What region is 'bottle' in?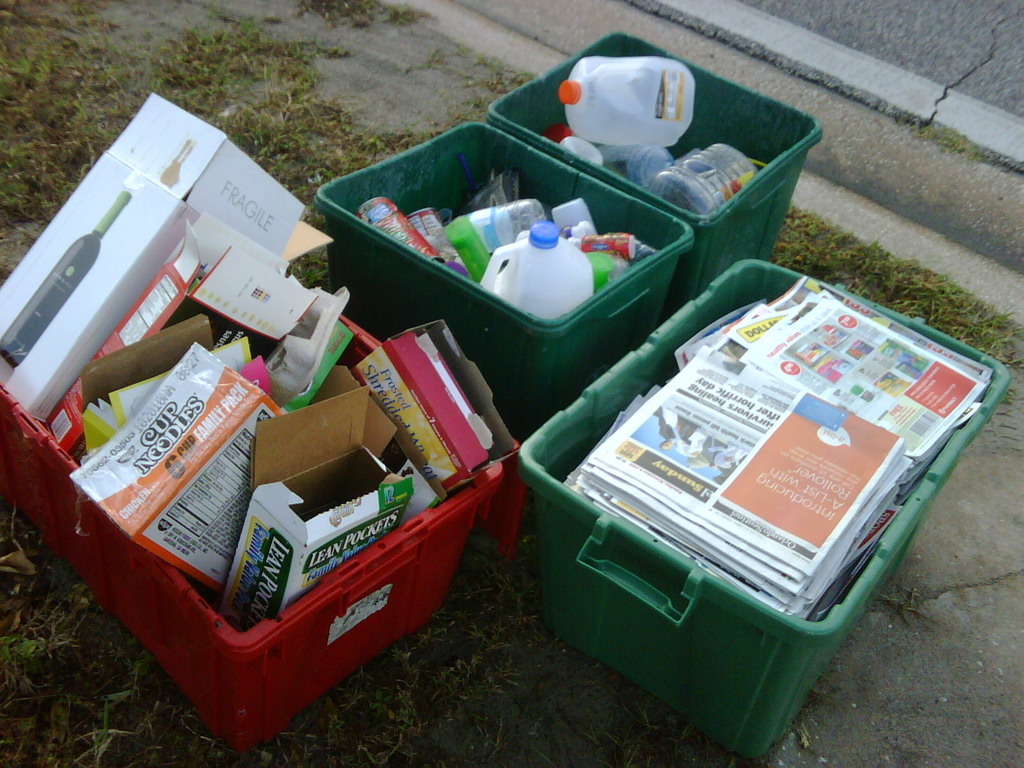
rect(452, 198, 546, 252).
